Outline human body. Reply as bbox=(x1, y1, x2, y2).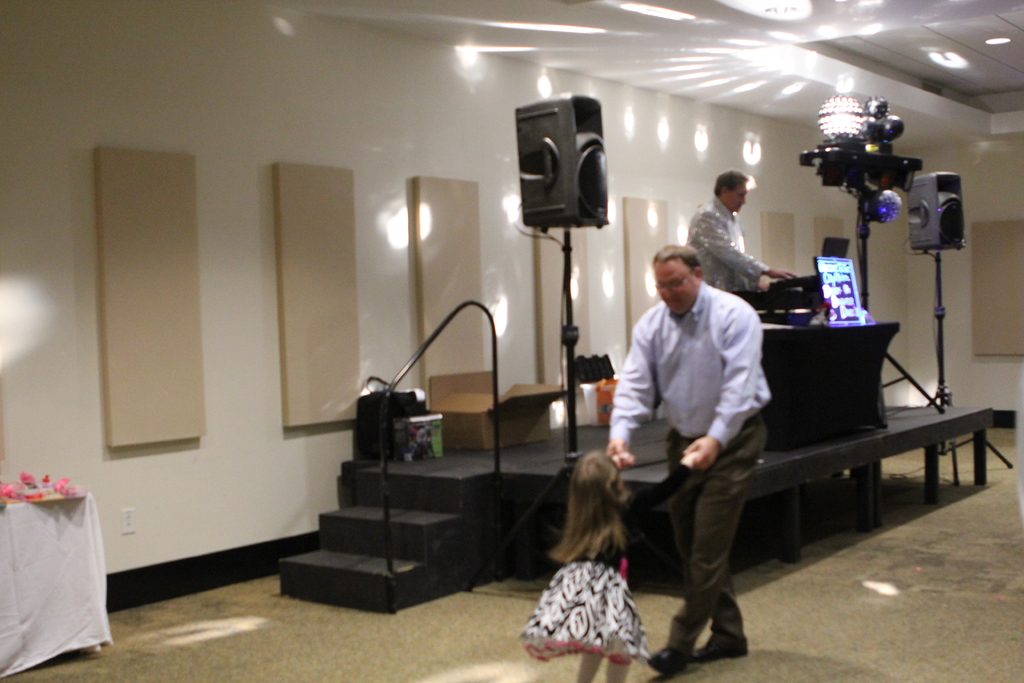
bbox=(676, 174, 794, 295).
